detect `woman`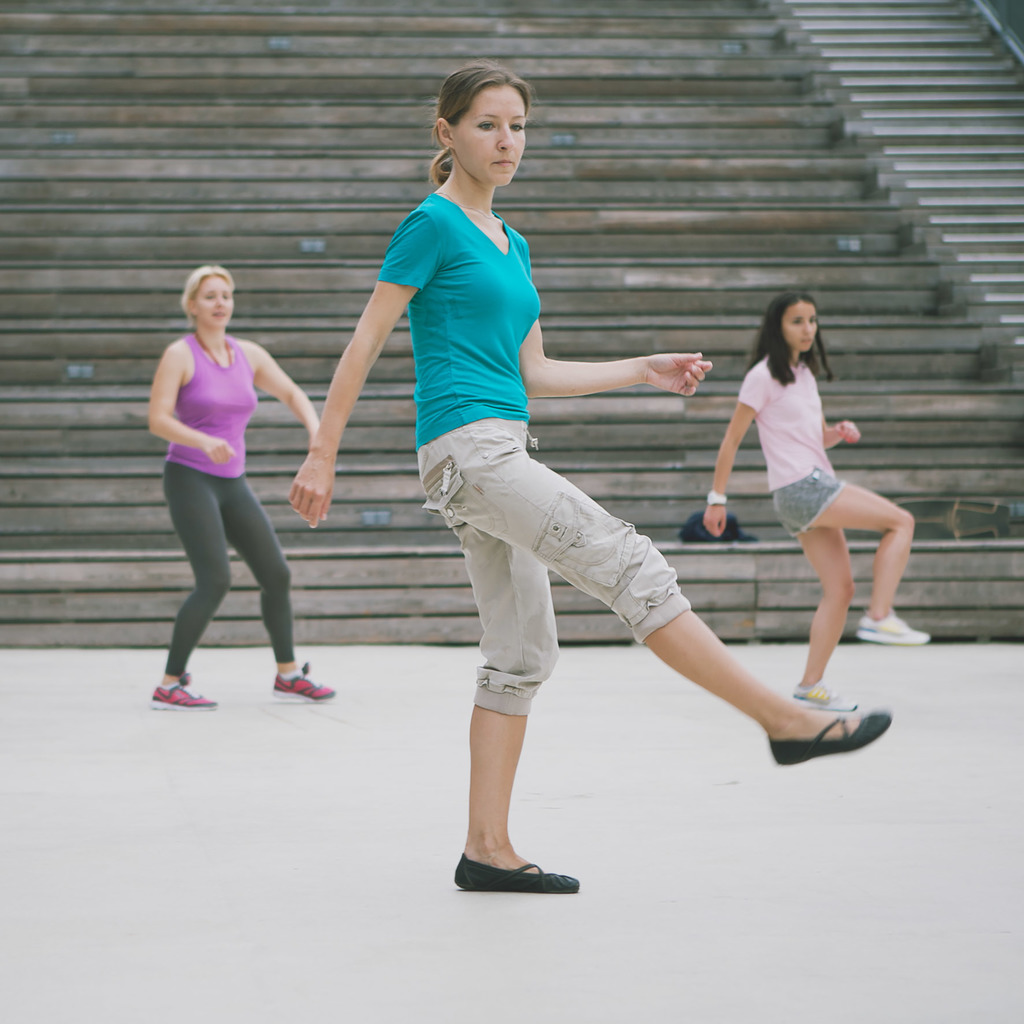
box(699, 293, 935, 712)
